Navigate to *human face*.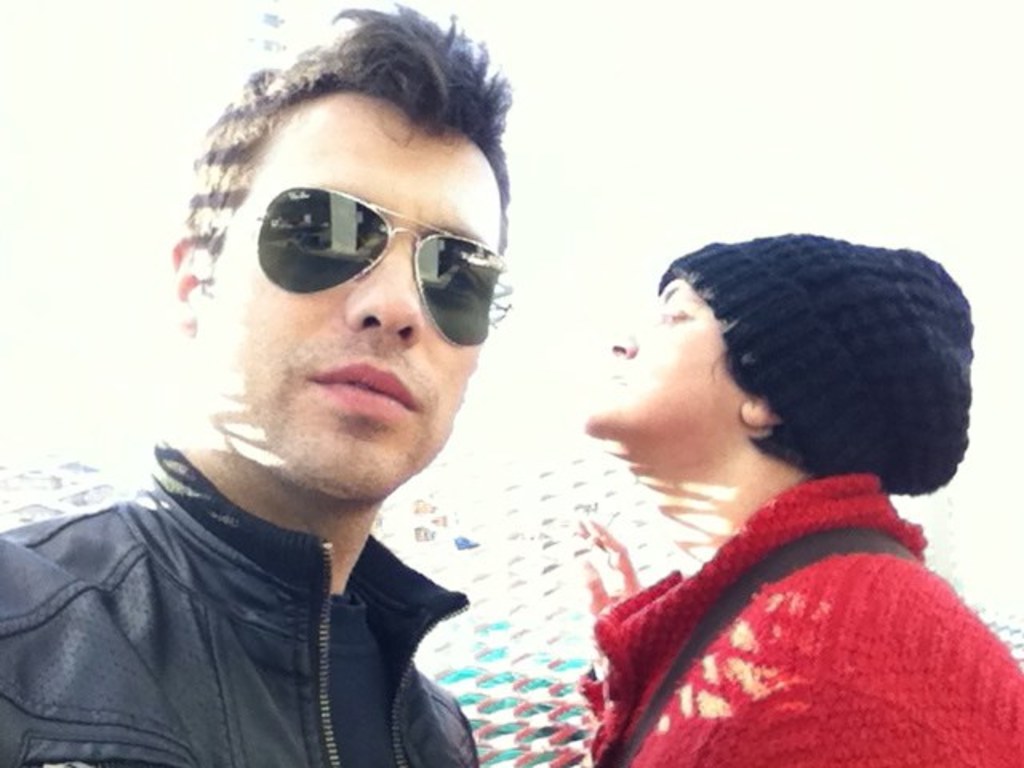
Navigation target: 206:126:501:494.
